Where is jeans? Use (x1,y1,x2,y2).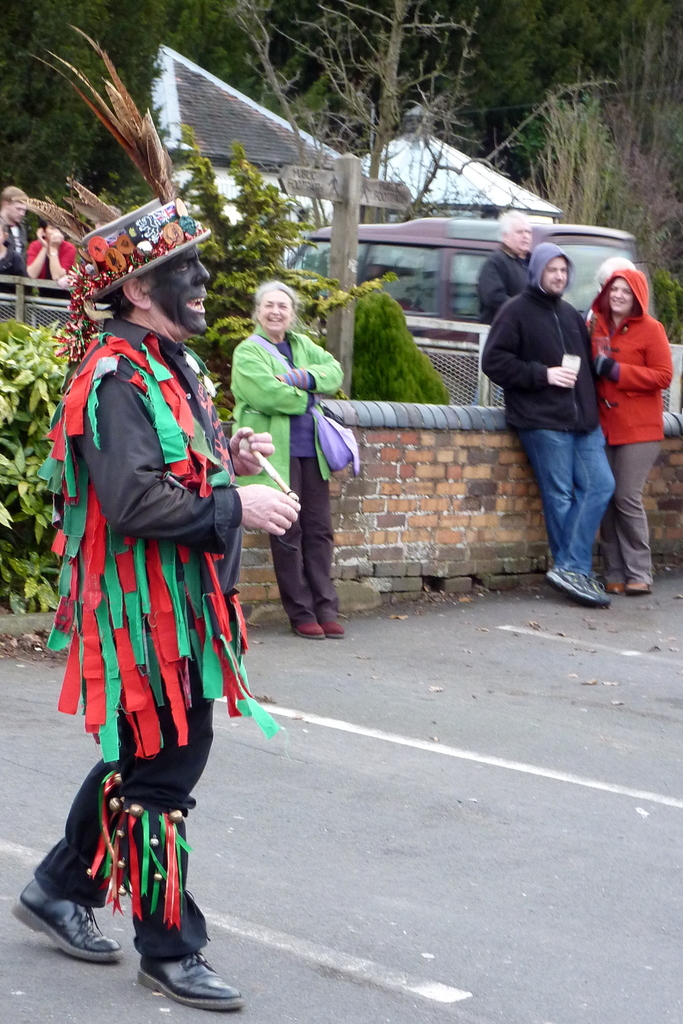
(525,401,640,599).
